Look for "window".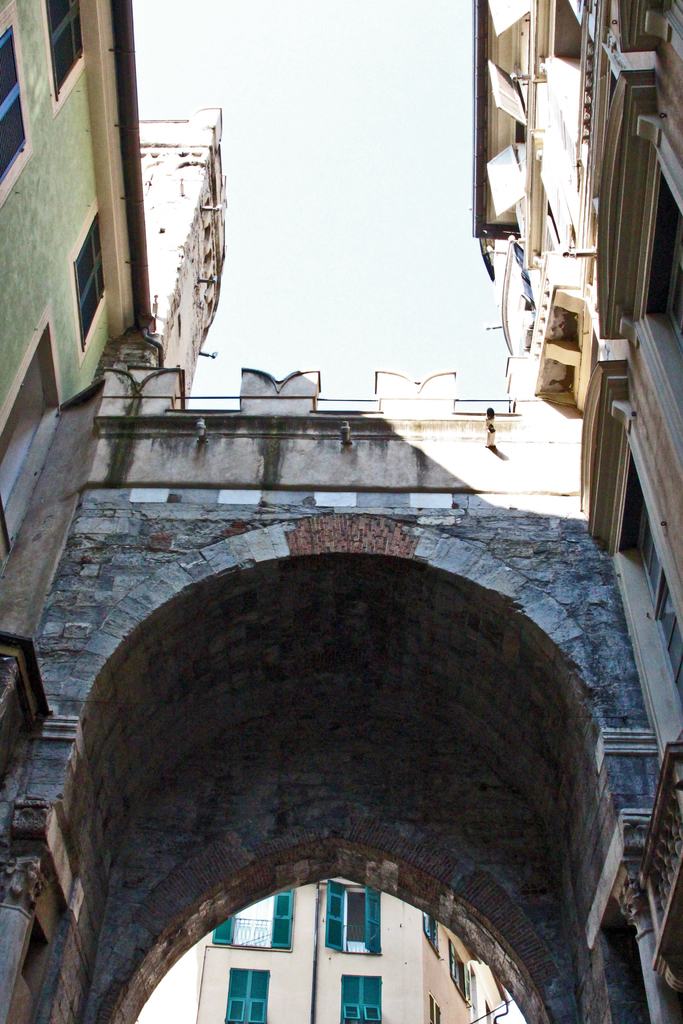
Found: 317 882 383 950.
